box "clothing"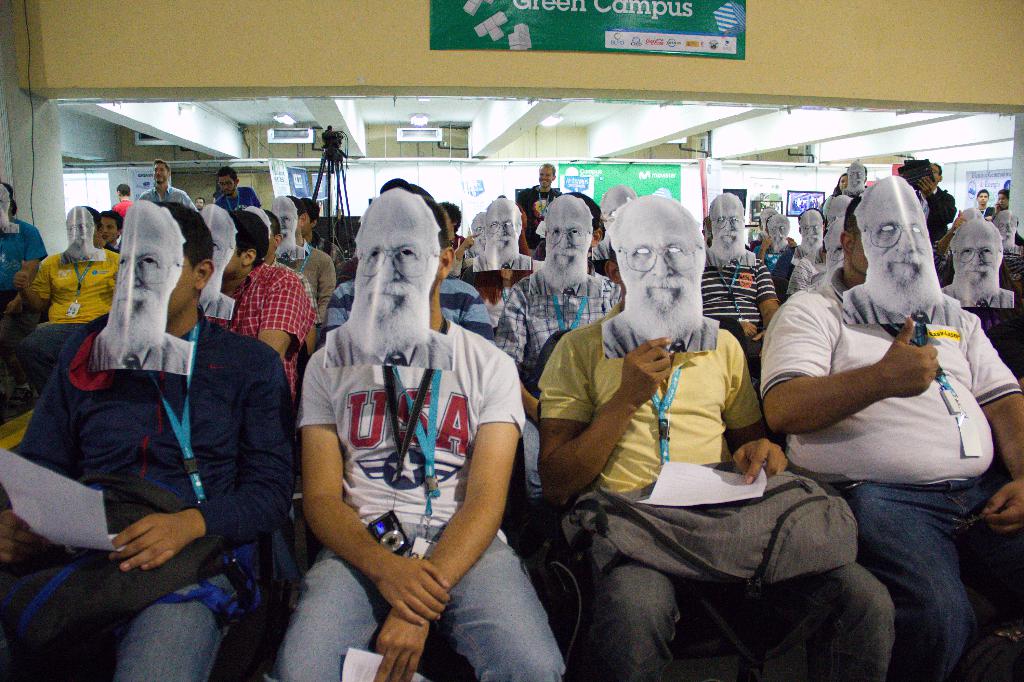
436,270,495,343
